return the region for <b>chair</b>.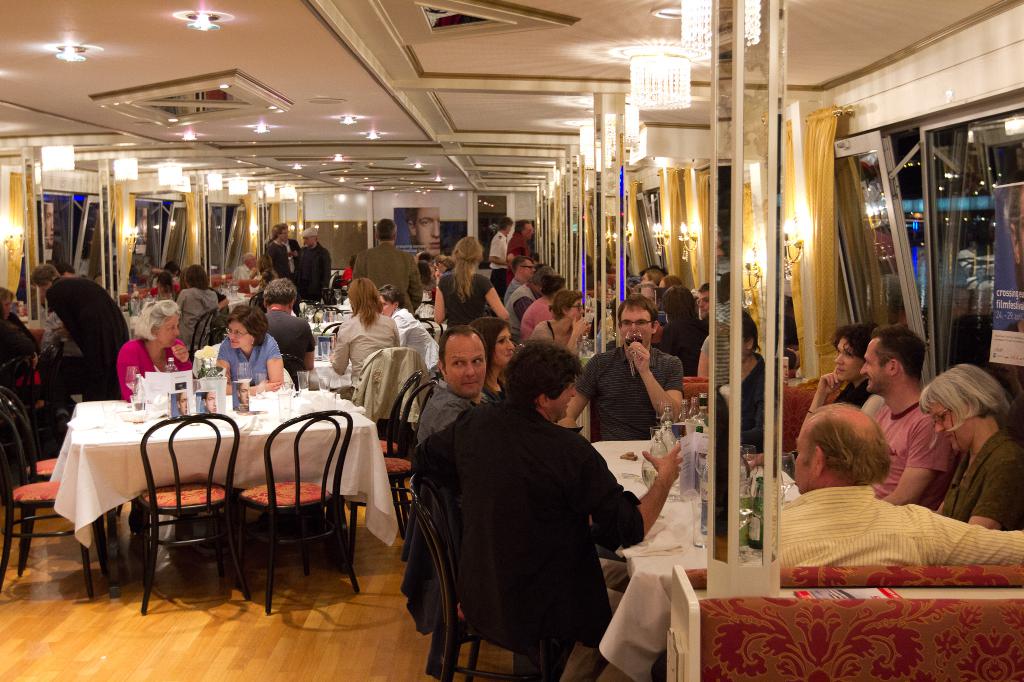
<region>134, 411, 250, 616</region>.
